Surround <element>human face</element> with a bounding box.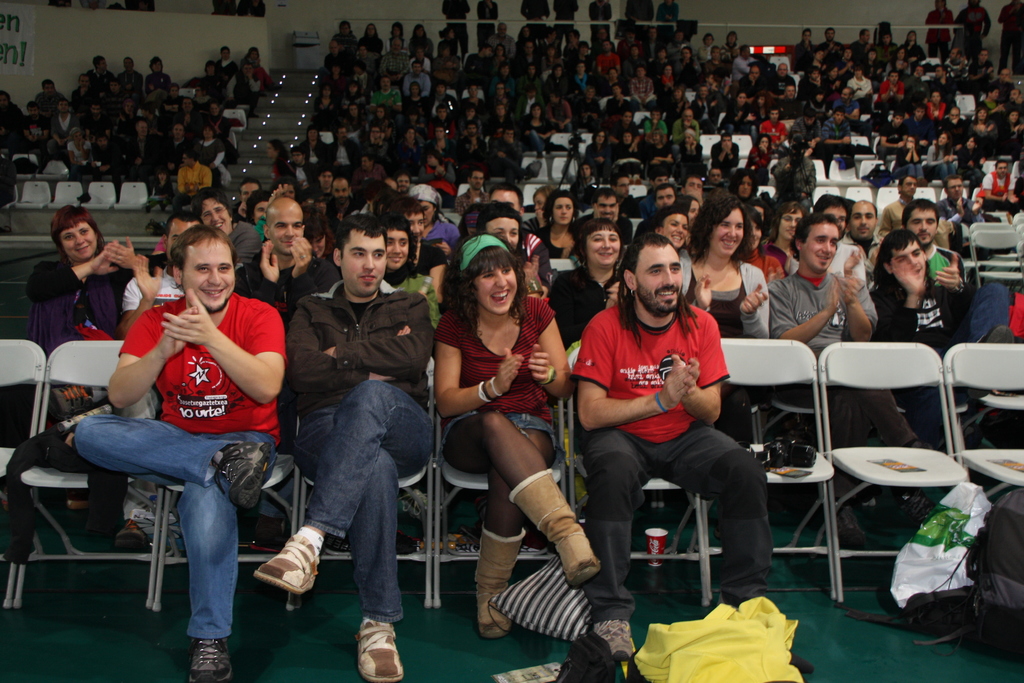
l=914, t=106, r=927, b=118.
